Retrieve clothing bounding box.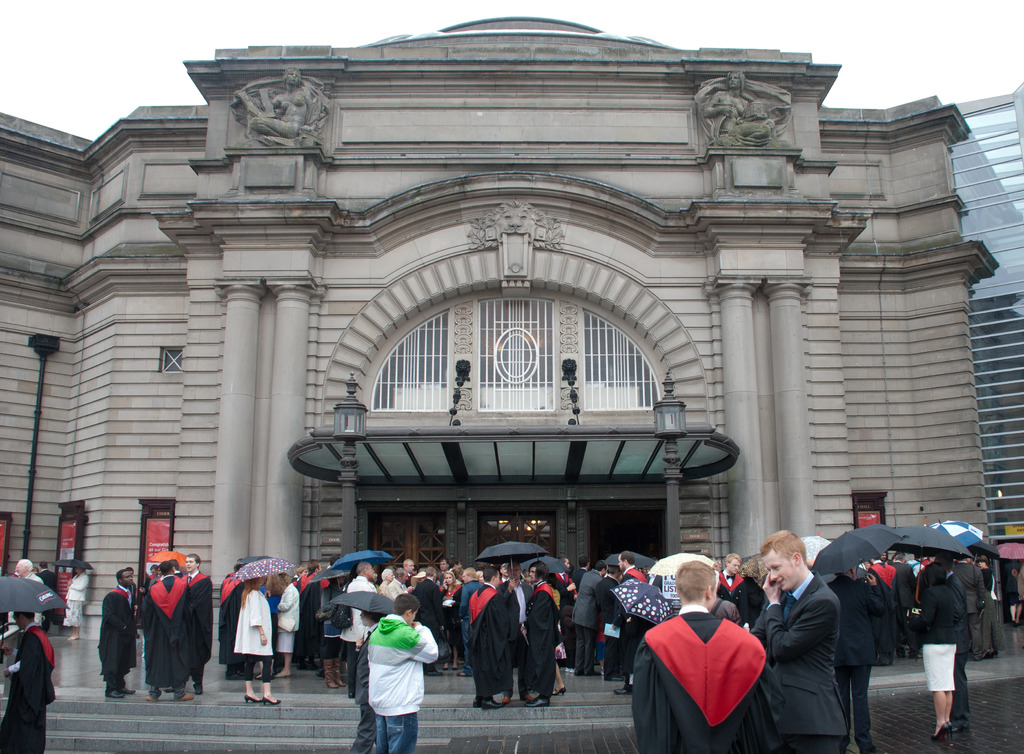
Bounding box: pyautogui.locateOnScreen(548, 571, 576, 606).
